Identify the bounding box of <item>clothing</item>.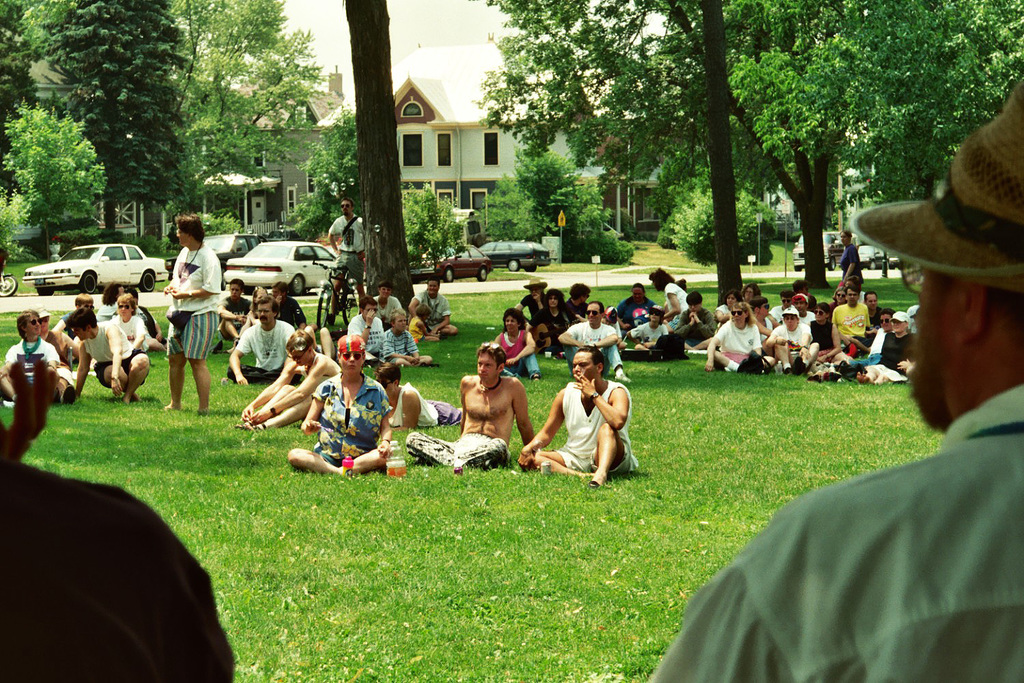
x1=862 y1=292 x2=863 y2=301.
